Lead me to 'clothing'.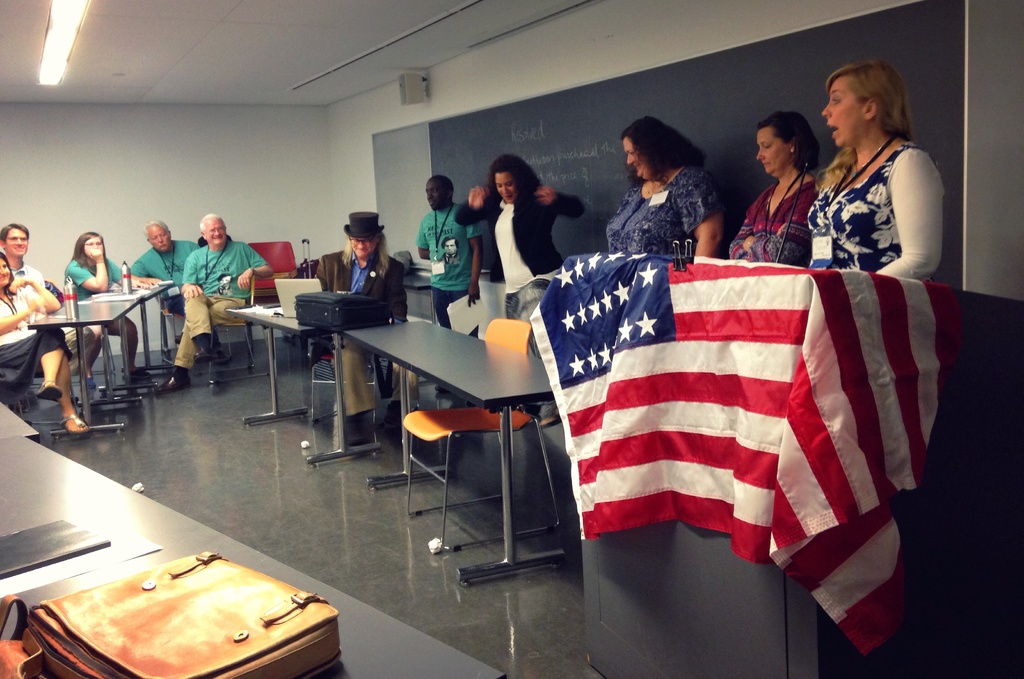
Lead to bbox=(811, 106, 950, 281).
